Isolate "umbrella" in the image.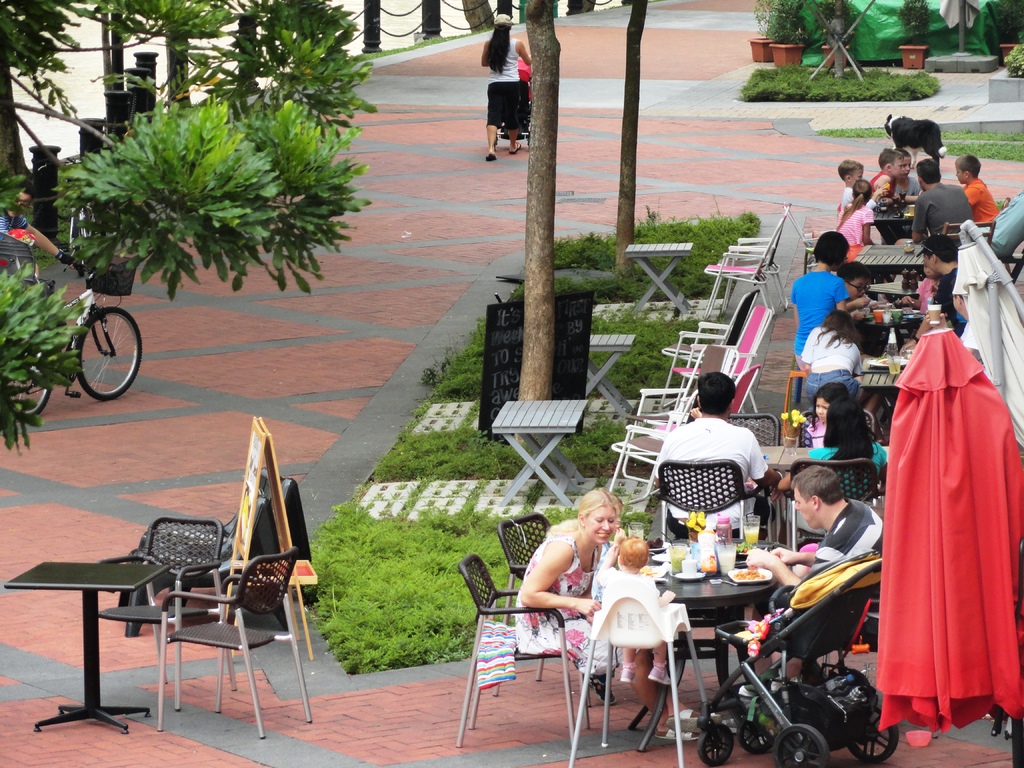
Isolated region: <box>951,221,1023,454</box>.
